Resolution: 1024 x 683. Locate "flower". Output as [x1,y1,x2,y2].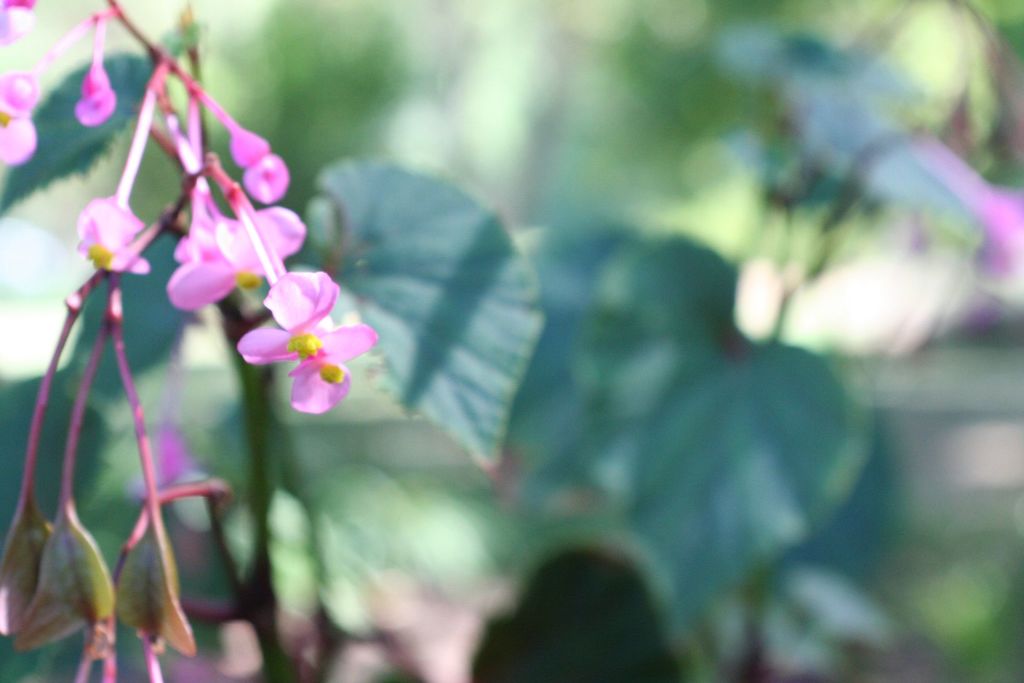
[244,263,365,425].
